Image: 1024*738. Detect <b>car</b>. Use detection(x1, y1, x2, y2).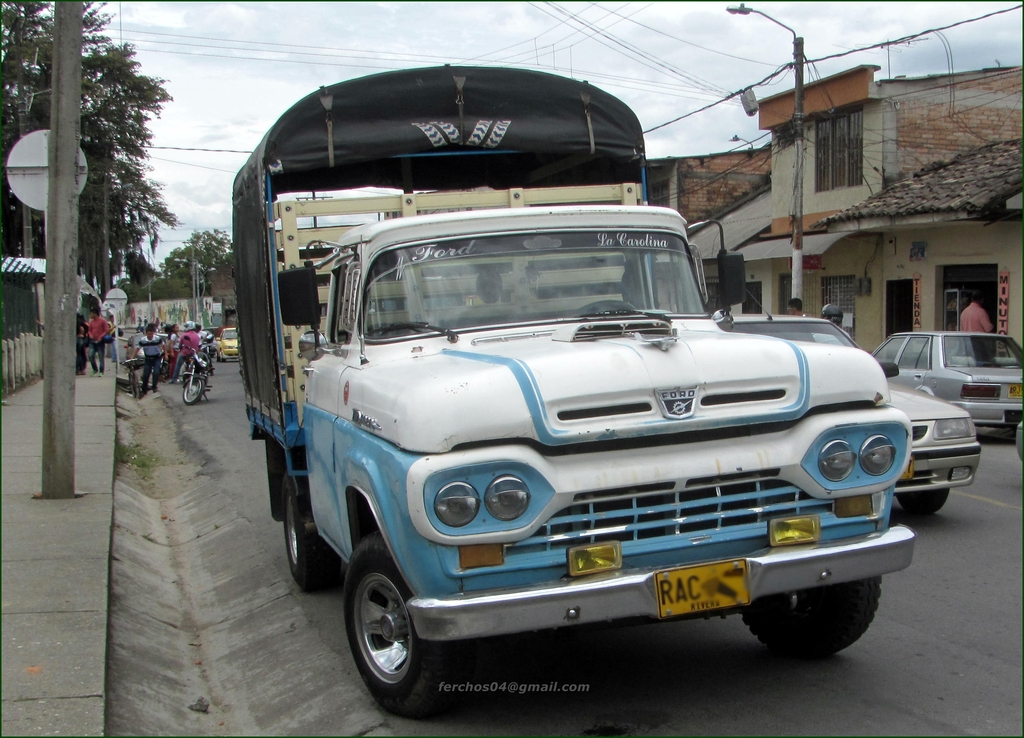
detection(870, 328, 1023, 445).
